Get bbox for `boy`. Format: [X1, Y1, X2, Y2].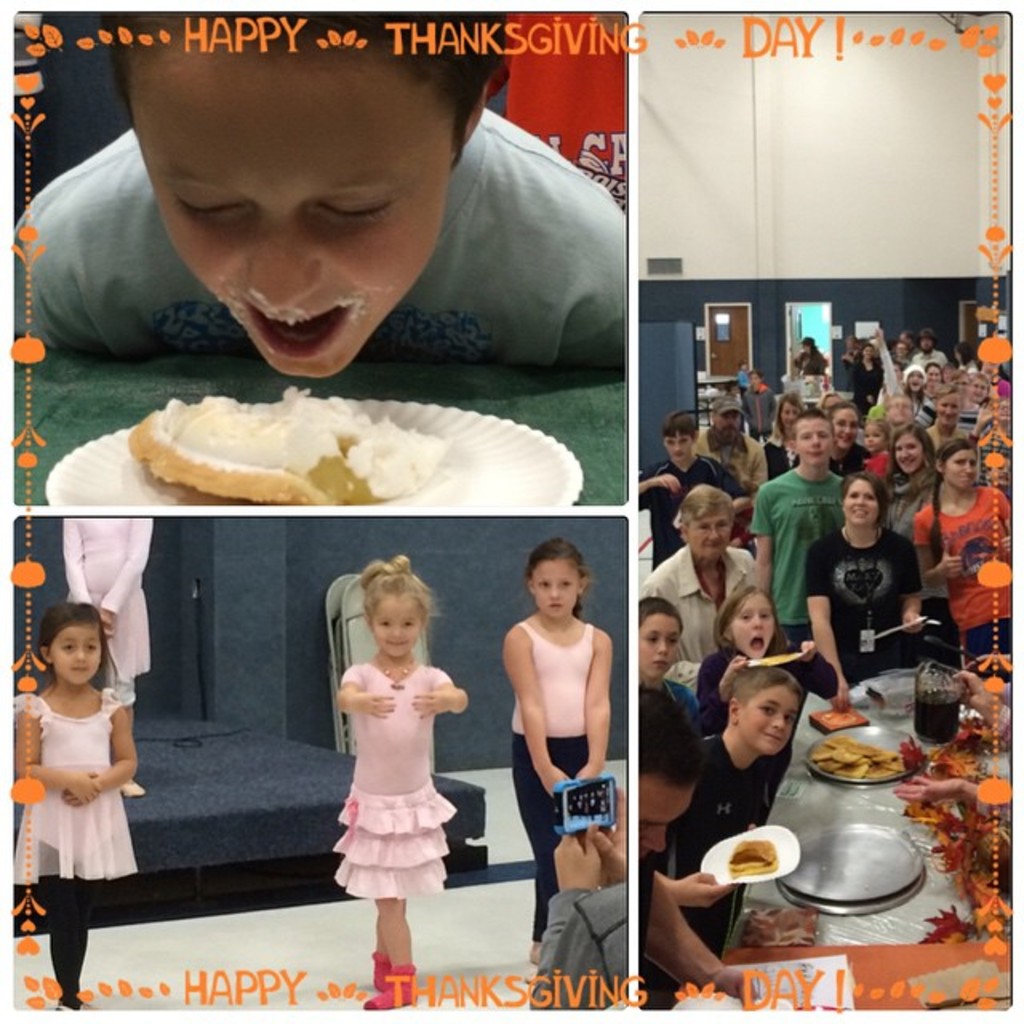
[654, 662, 810, 960].
